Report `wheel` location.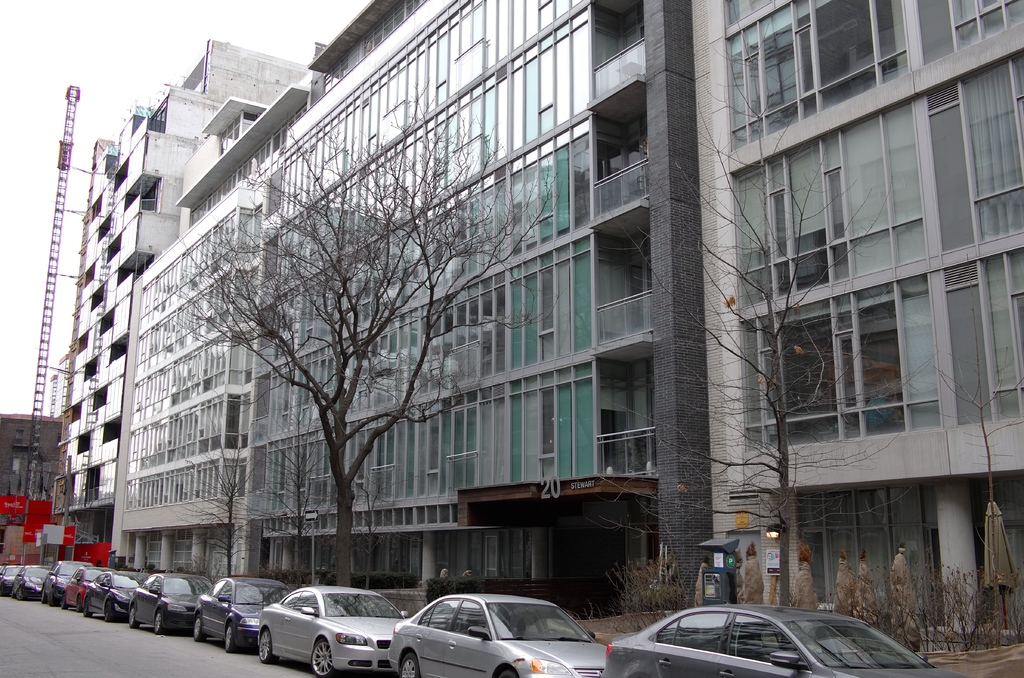
Report: 193,617,206,640.
